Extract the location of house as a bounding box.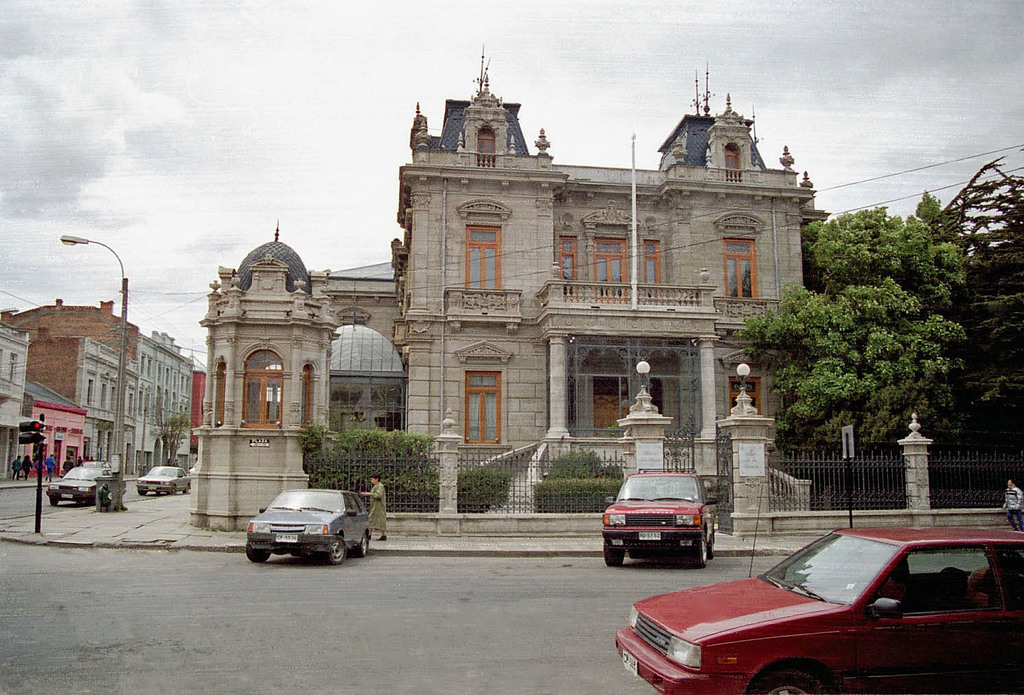
<box>0,316,36,480</box>.
